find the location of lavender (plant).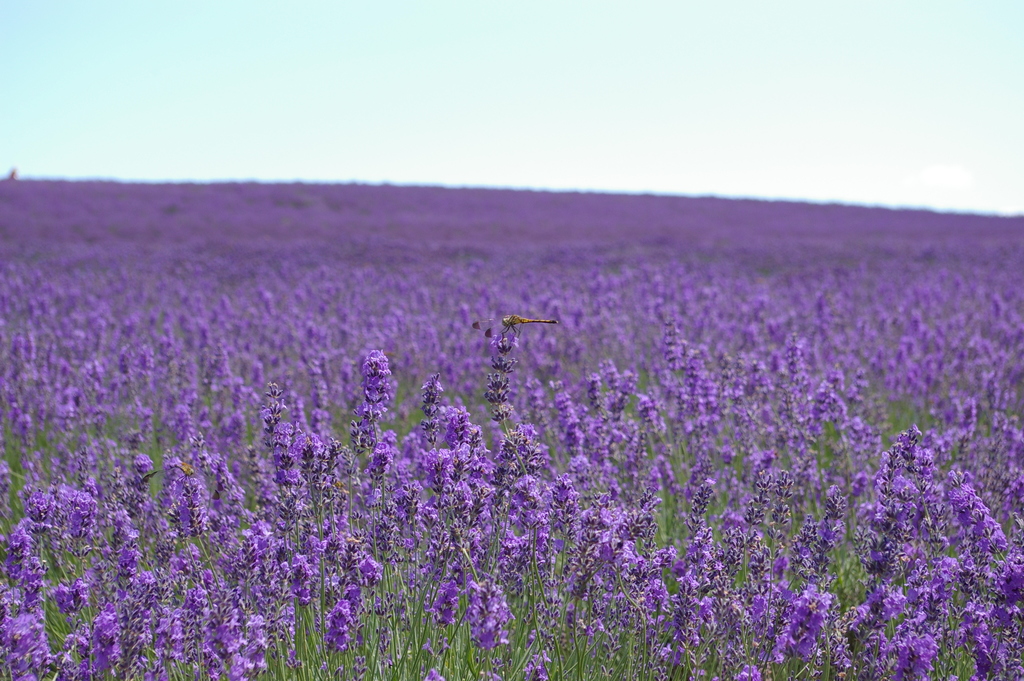
Location: Rect(272, 420, 307, 504).
